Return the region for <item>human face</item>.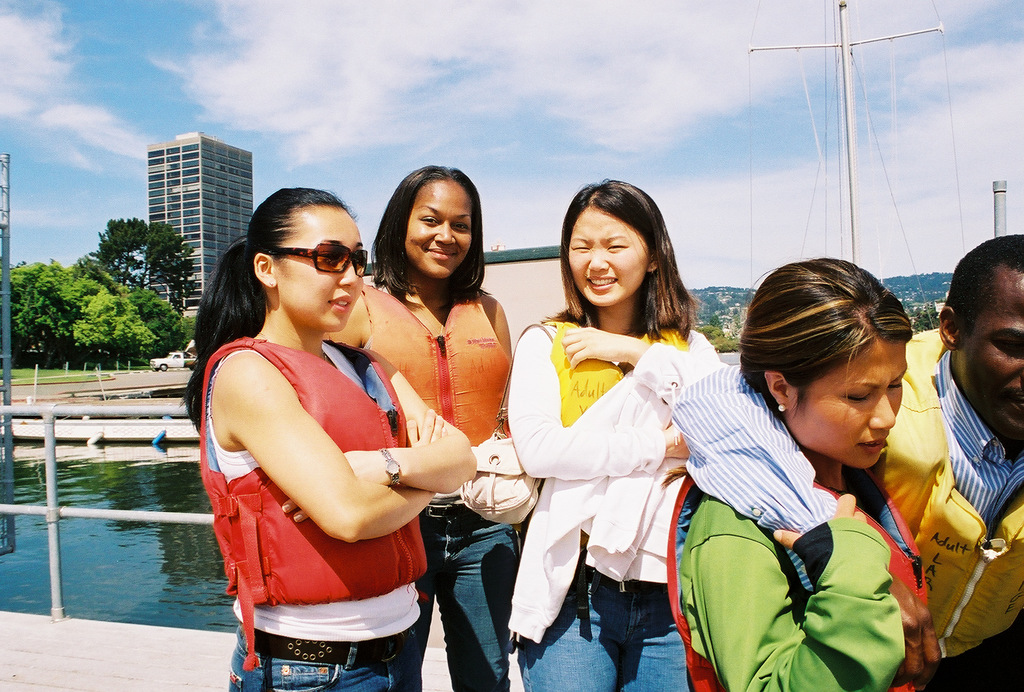
[left=794, top=331, right=906, bottom=468].
